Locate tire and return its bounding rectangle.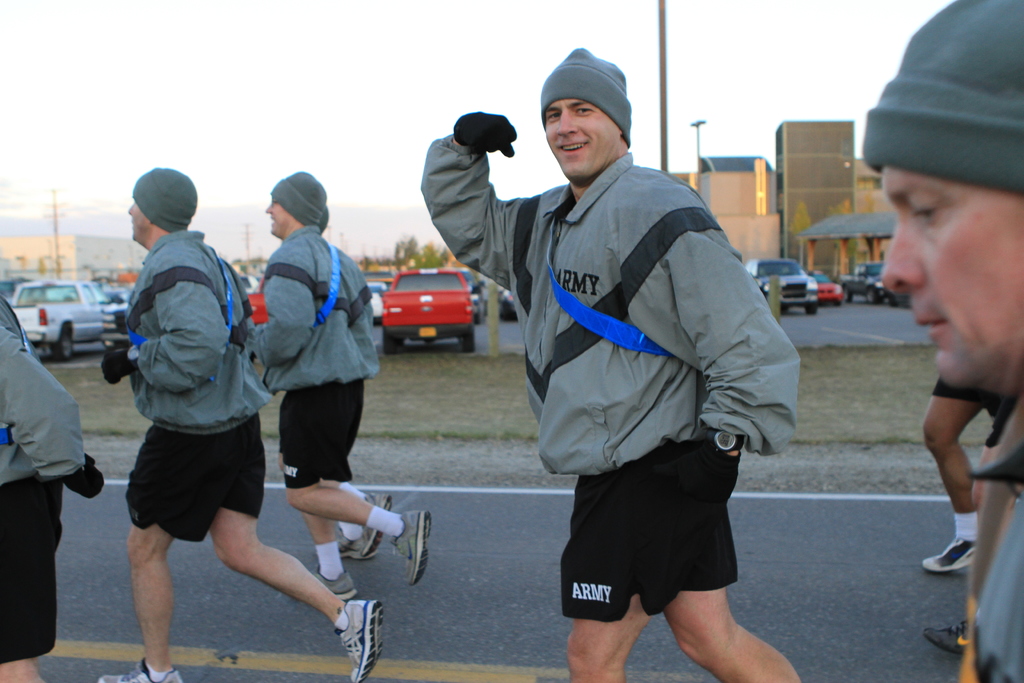
Rect(51, 329, 75, 359).
